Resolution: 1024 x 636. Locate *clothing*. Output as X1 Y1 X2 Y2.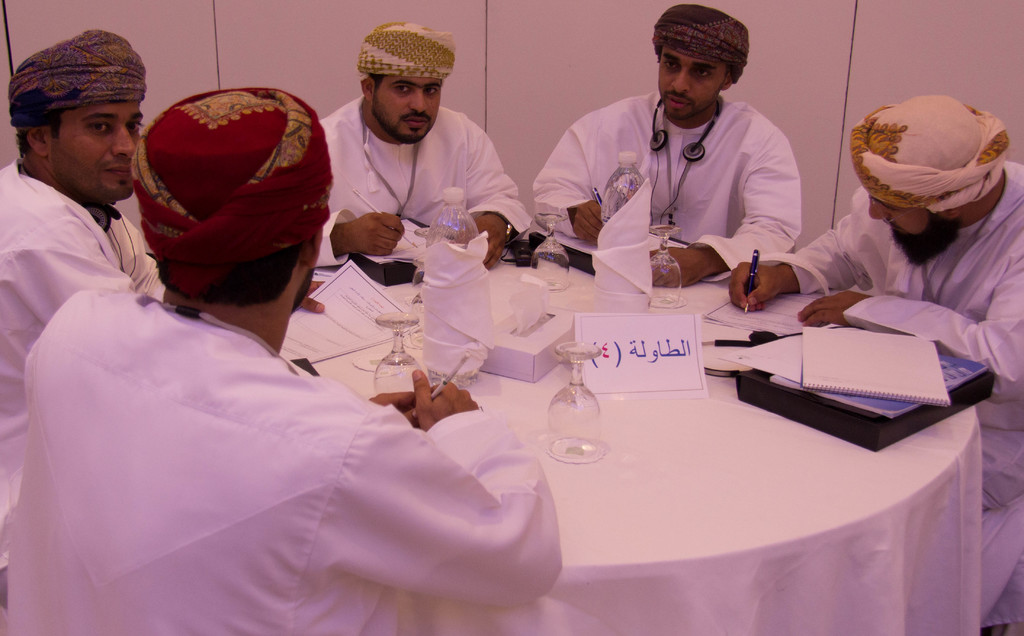
800 156 1023 635.
